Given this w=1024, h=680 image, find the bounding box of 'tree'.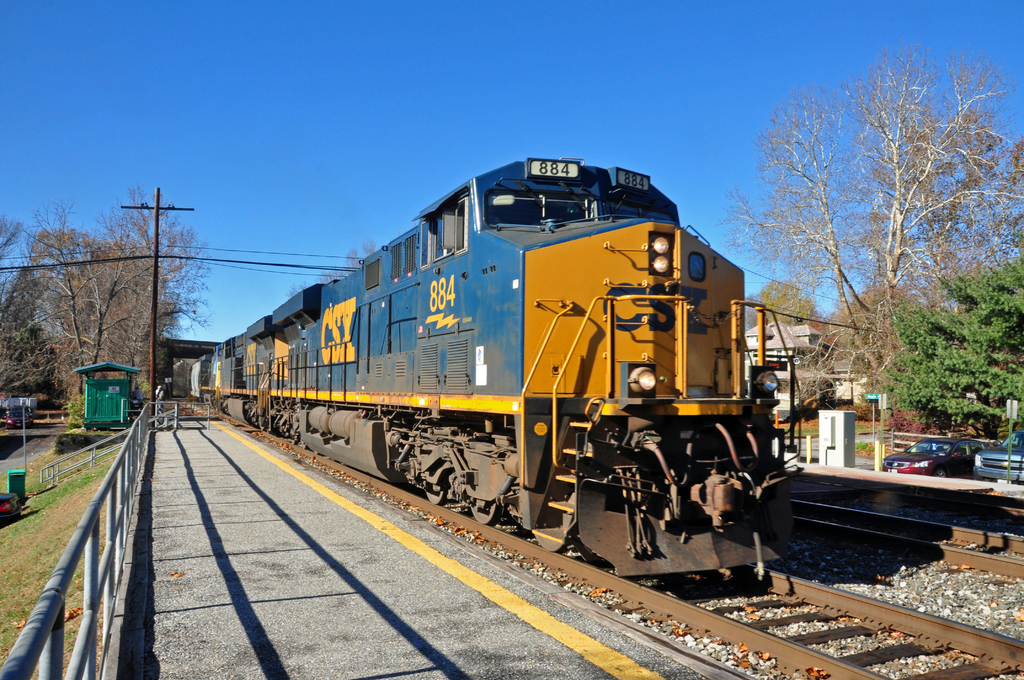
26/197/141/429.
